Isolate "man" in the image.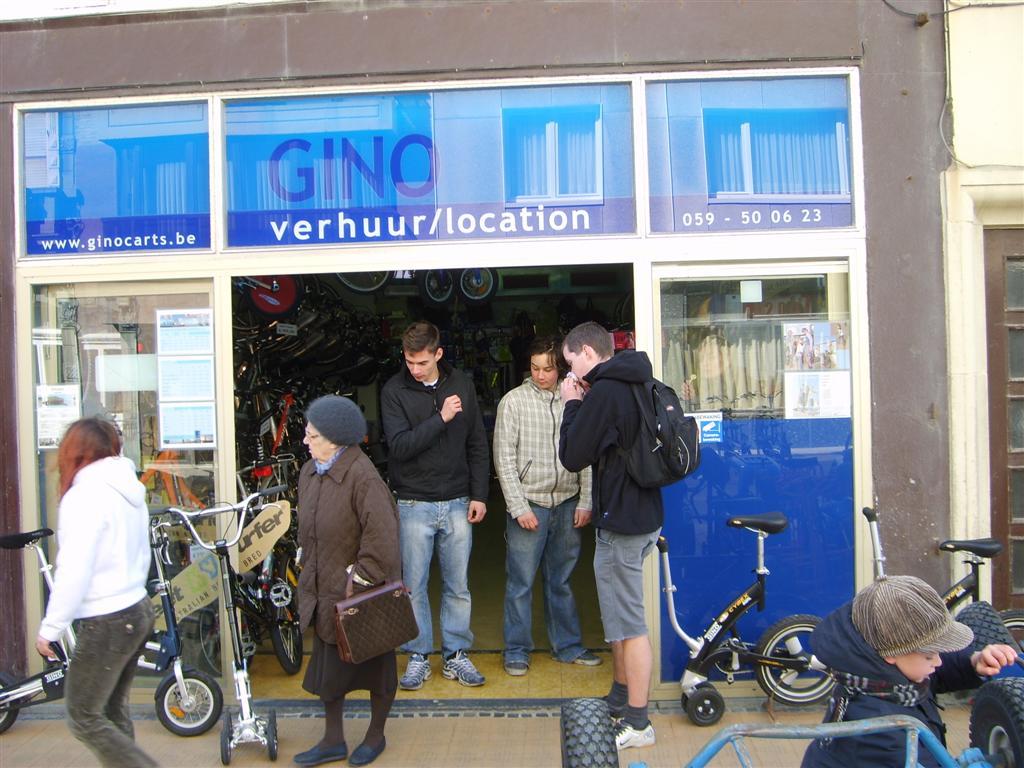
Isolated region: box(493, 333, 605, 682).
